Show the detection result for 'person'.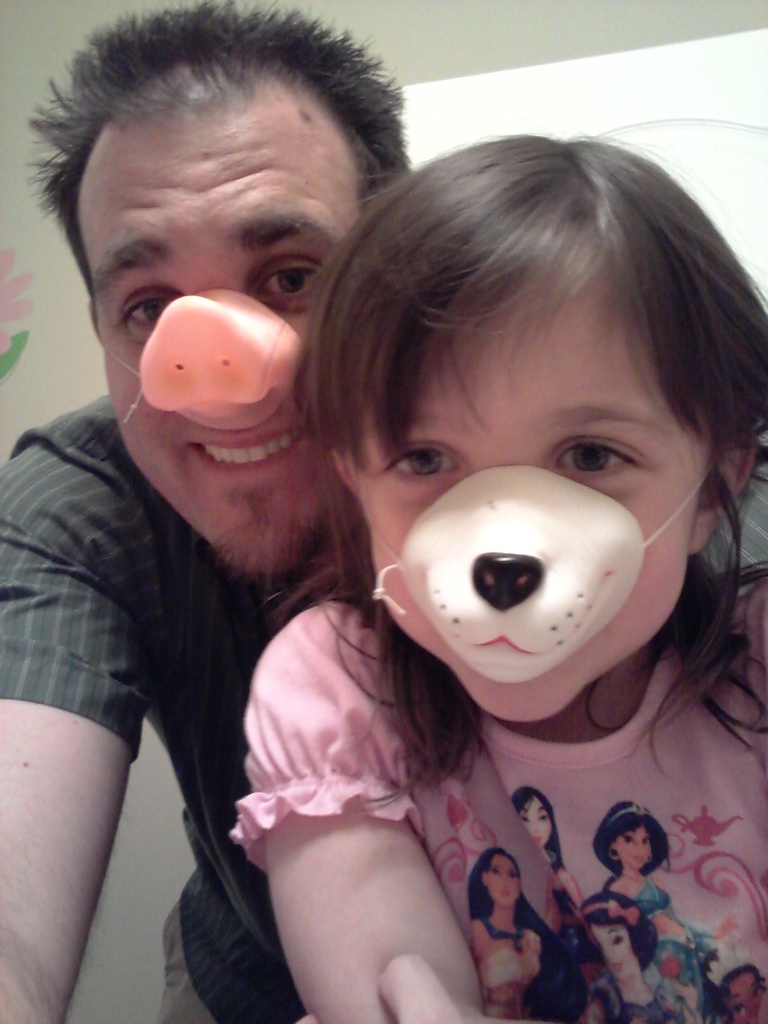
509 784 623 1022.
